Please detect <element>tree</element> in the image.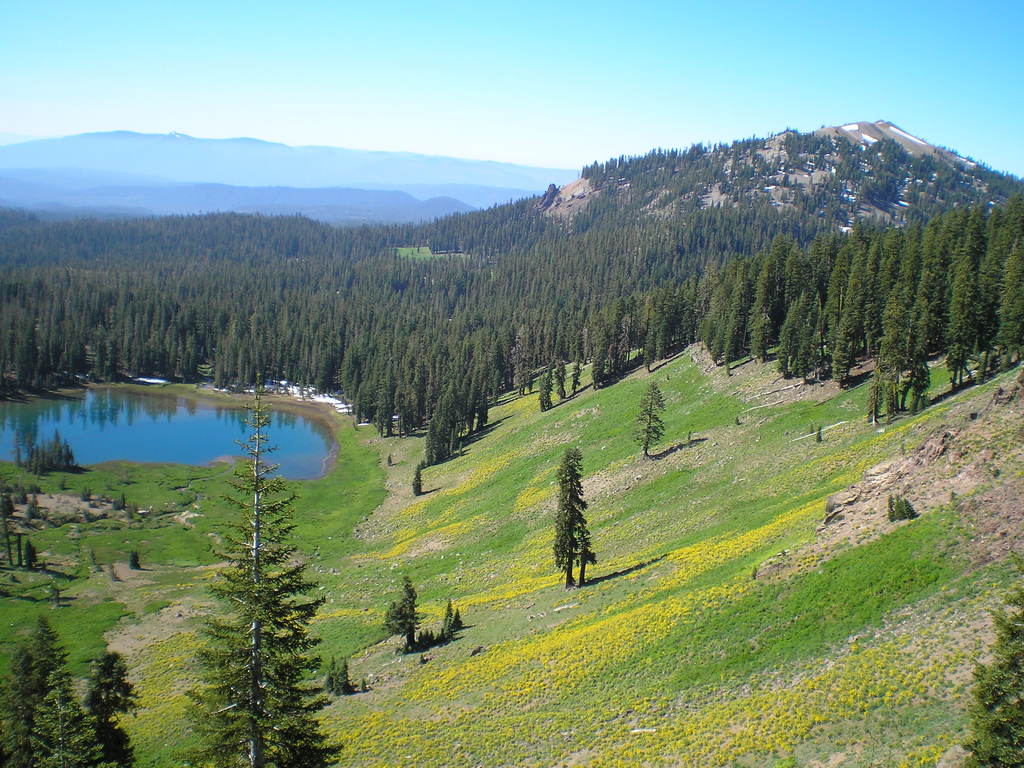
bbox=[317, 660, 353, 701].
